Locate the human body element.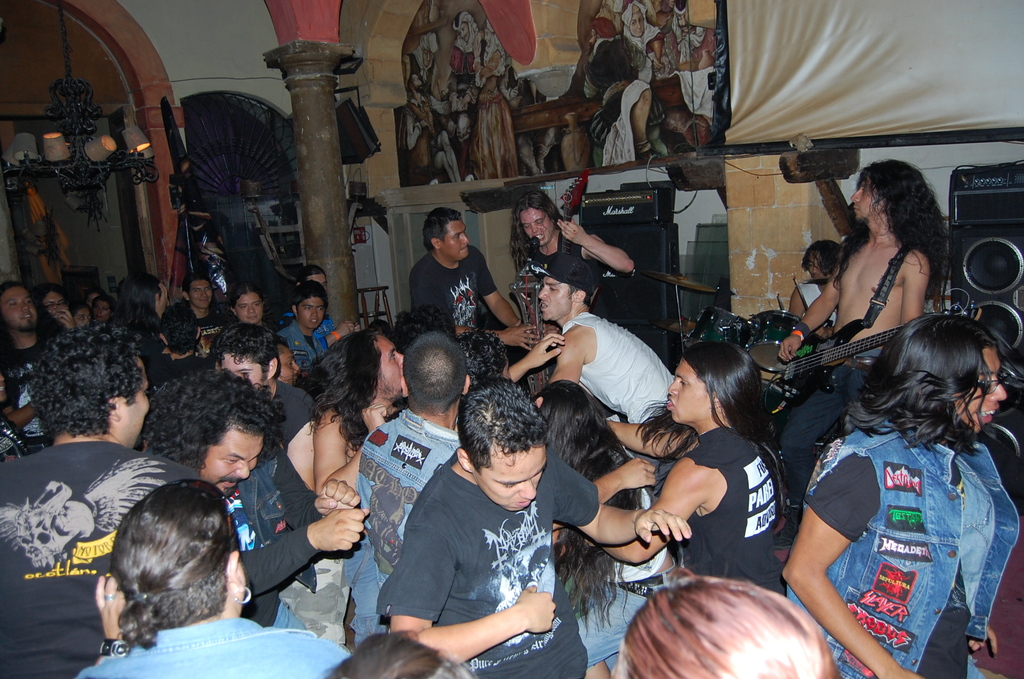
Element bbox: <box>344,405,461,647</box>.
